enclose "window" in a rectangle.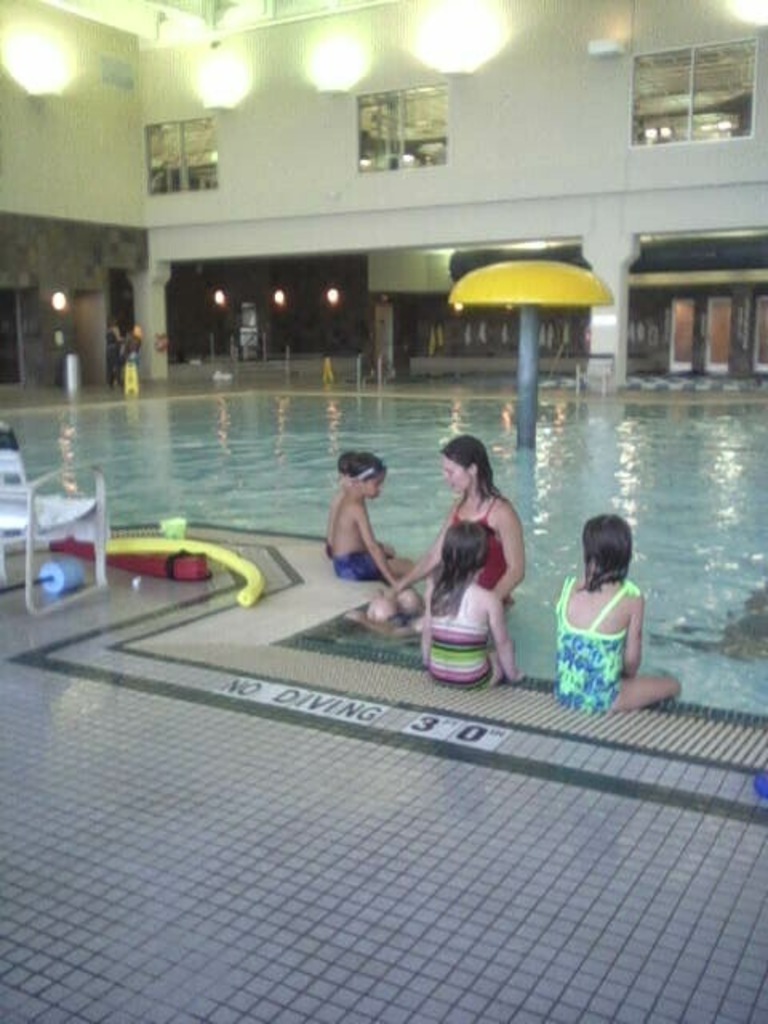
select_region(645, 35, 755, 136).
